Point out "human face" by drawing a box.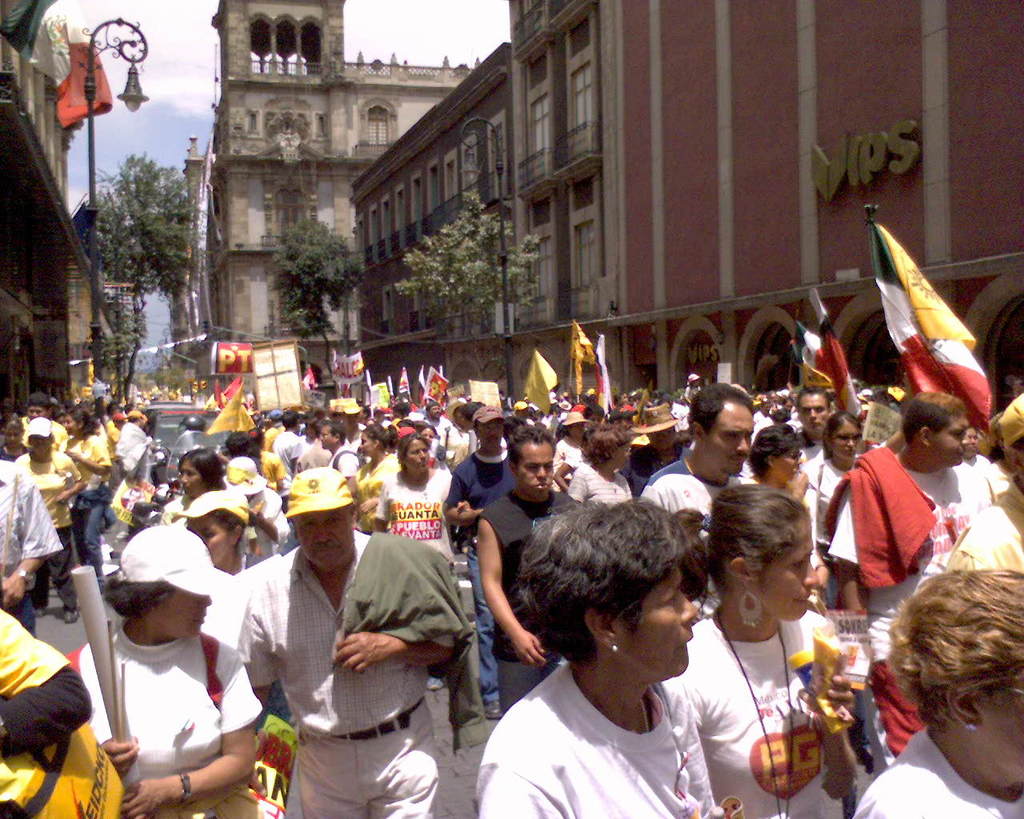
box=[774, 451, 802, 477].
